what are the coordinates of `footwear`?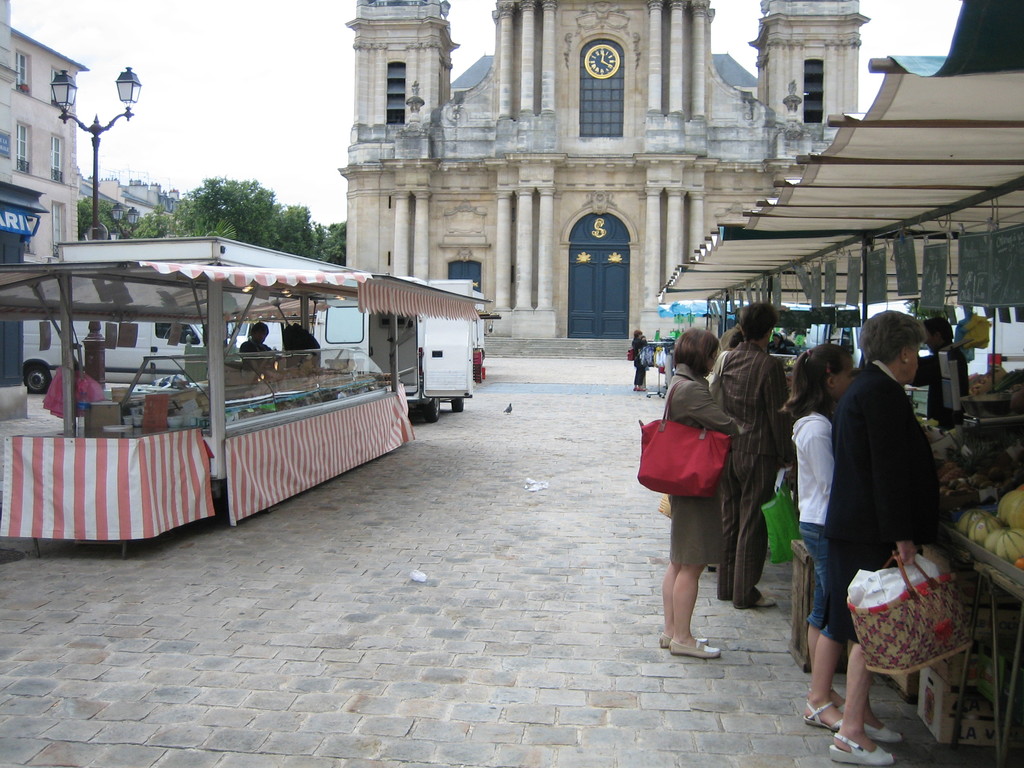
region(862, 719, 900, 743).
